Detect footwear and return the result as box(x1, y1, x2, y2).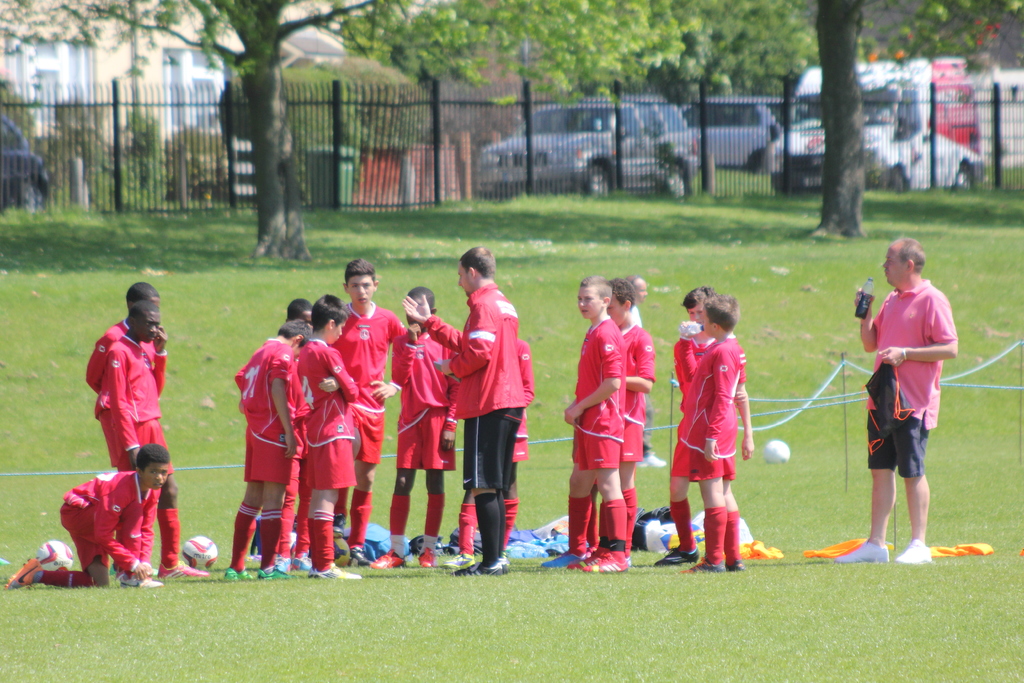
box(4, 555, 45, 591).
